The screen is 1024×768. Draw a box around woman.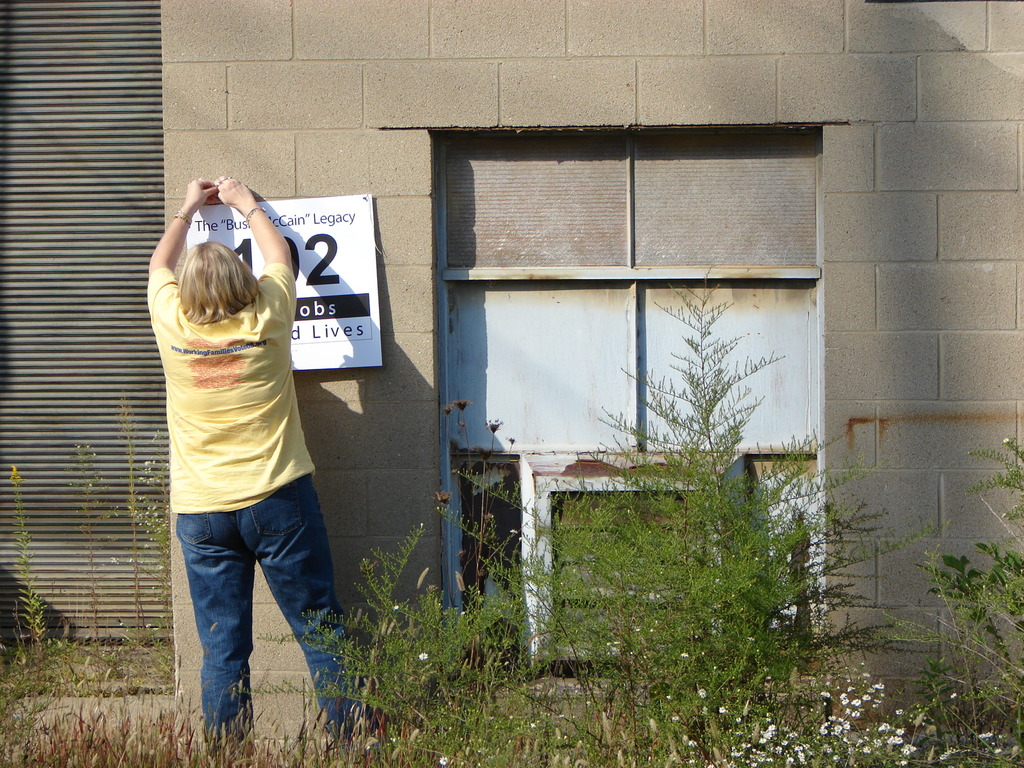
region(149, 179, 381, 739).
